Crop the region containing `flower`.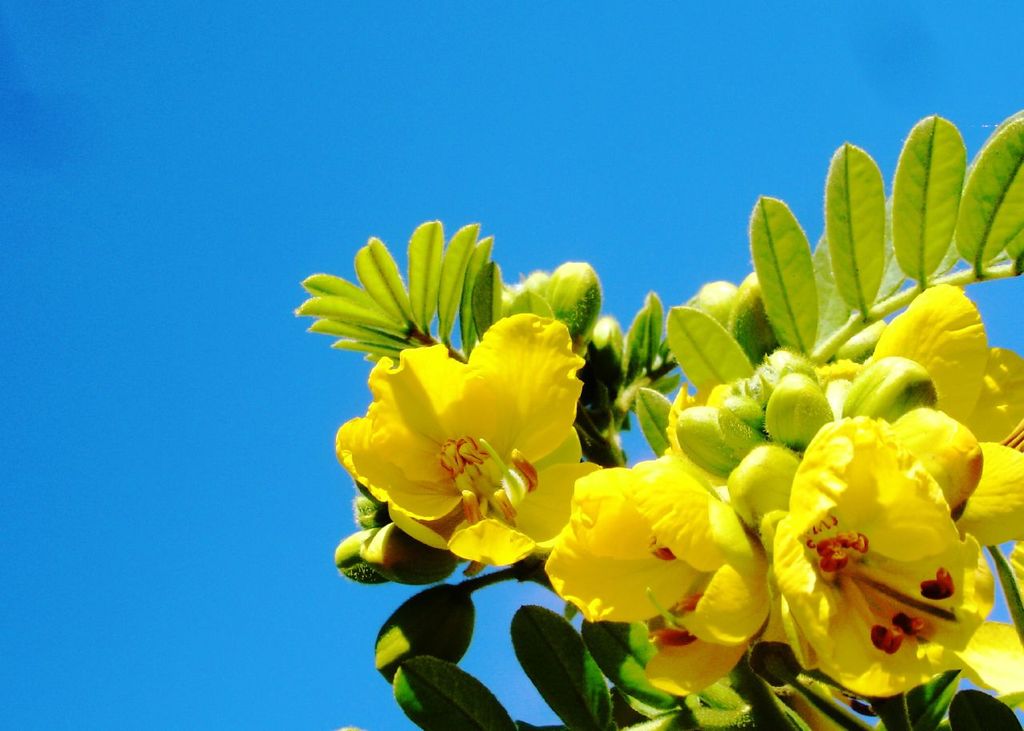
Crop region: 316,266,615,593.
